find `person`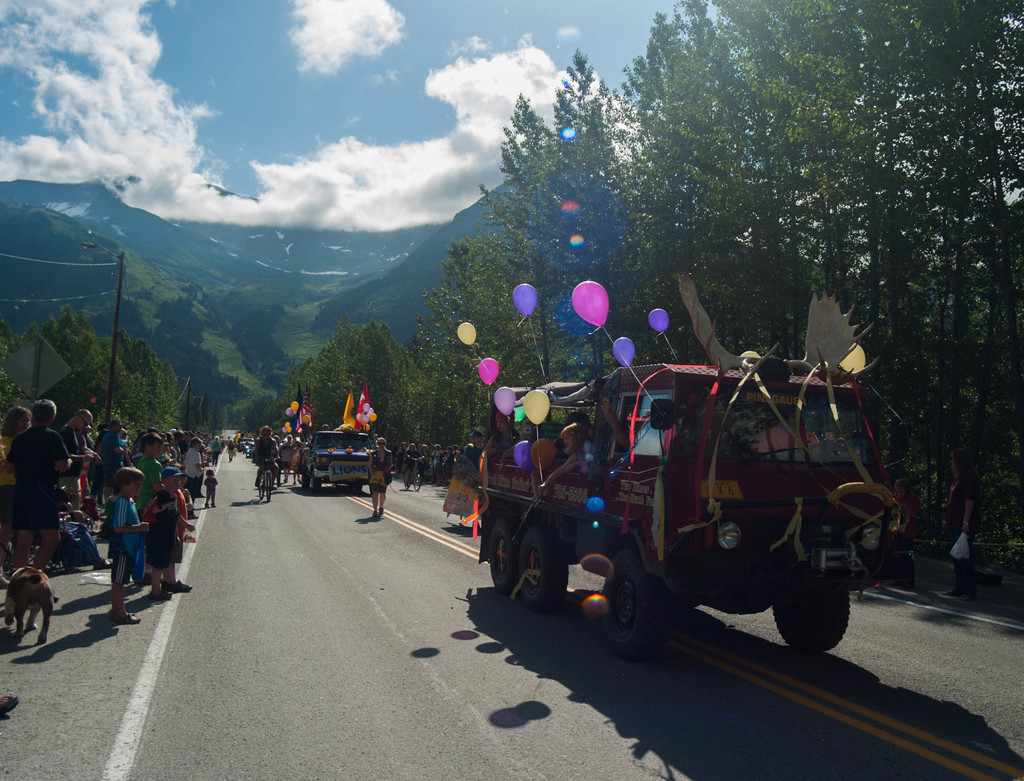
[148,466,177,598]
